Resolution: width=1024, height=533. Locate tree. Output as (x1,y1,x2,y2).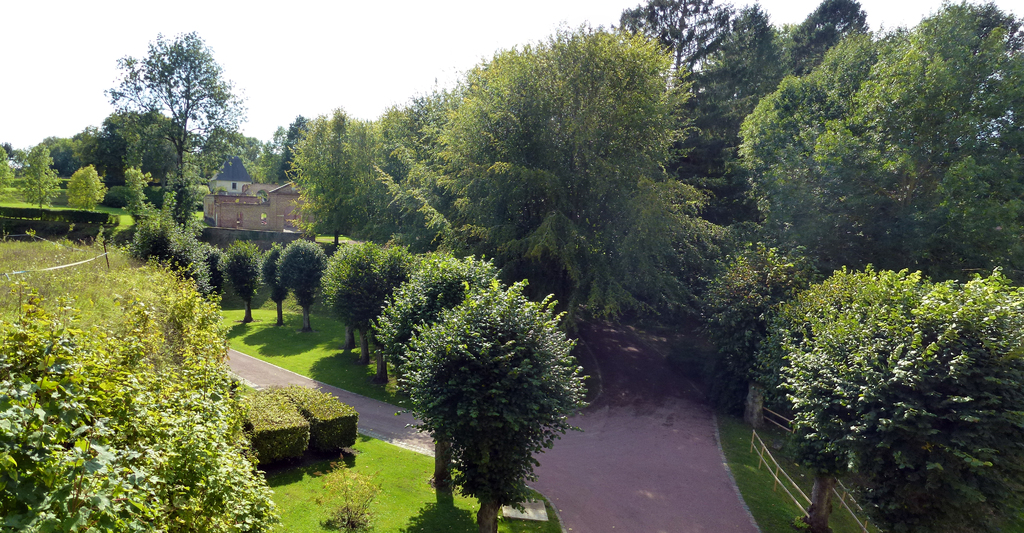
(735,0,1023,281).
